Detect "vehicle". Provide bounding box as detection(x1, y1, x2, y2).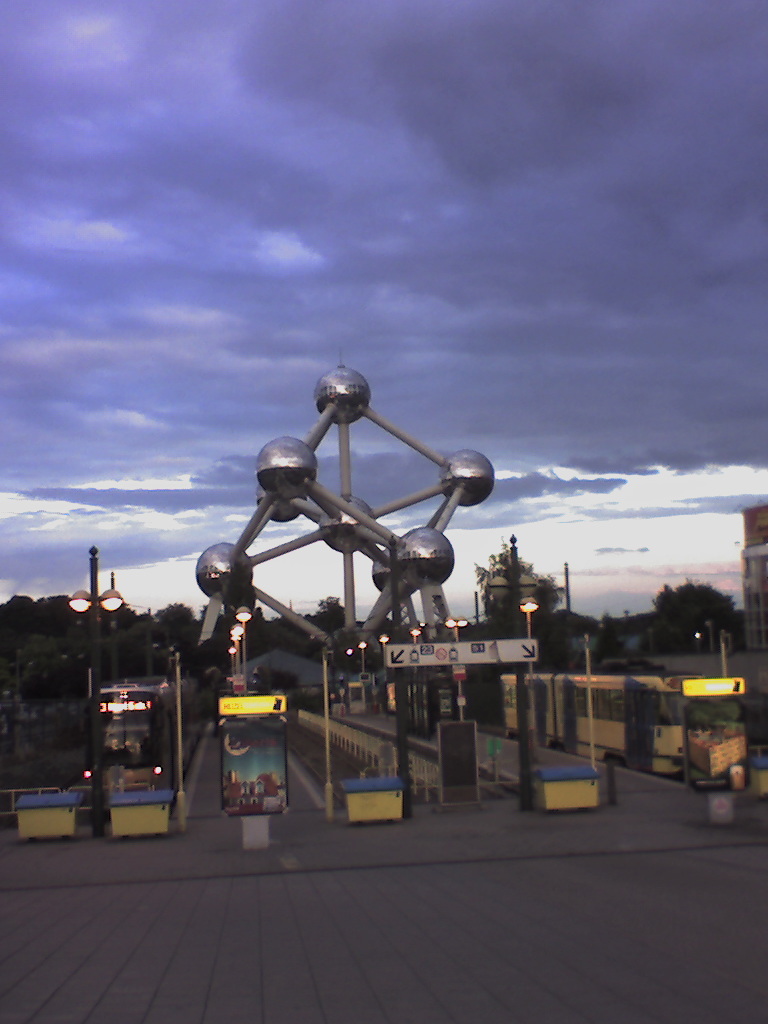
detection(494, 670, 751, 796).
